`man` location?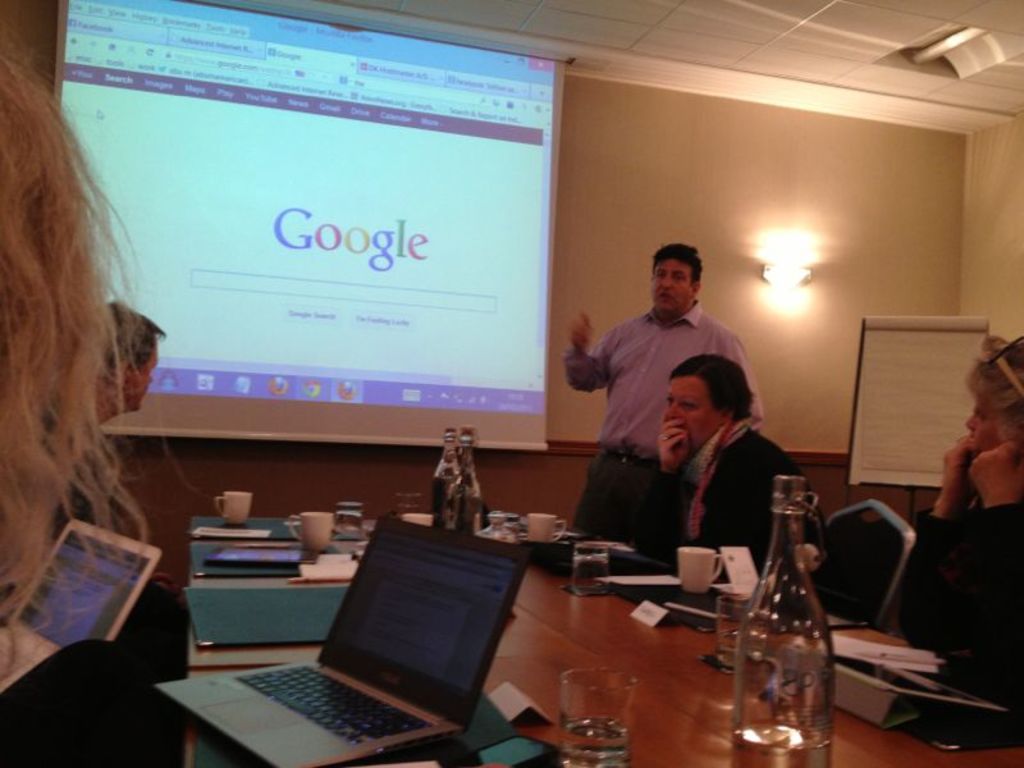
bbox(607, 356, 809, 554)
